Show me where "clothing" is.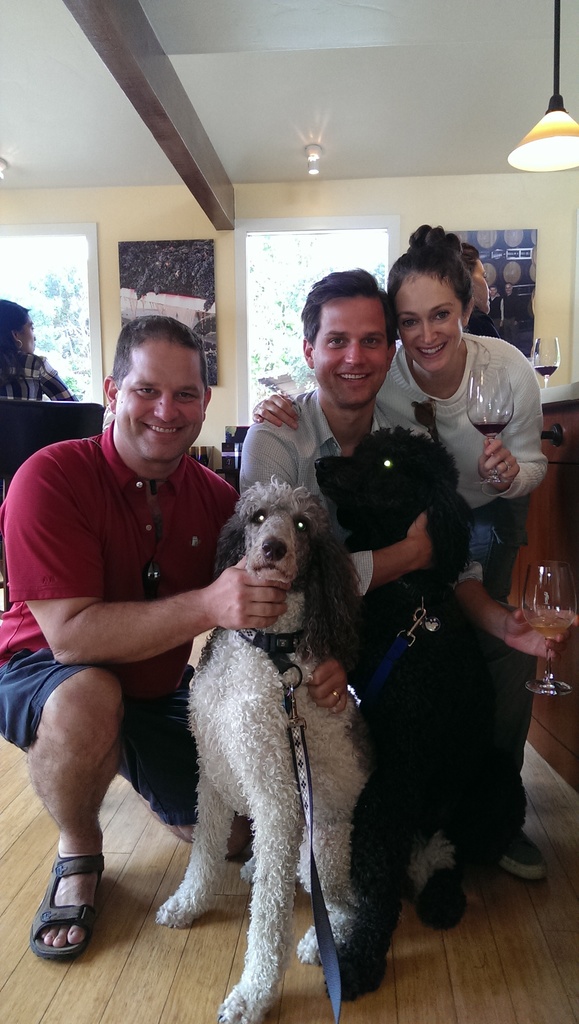
"clothing" is at locate(0, 417, 241, 823).
